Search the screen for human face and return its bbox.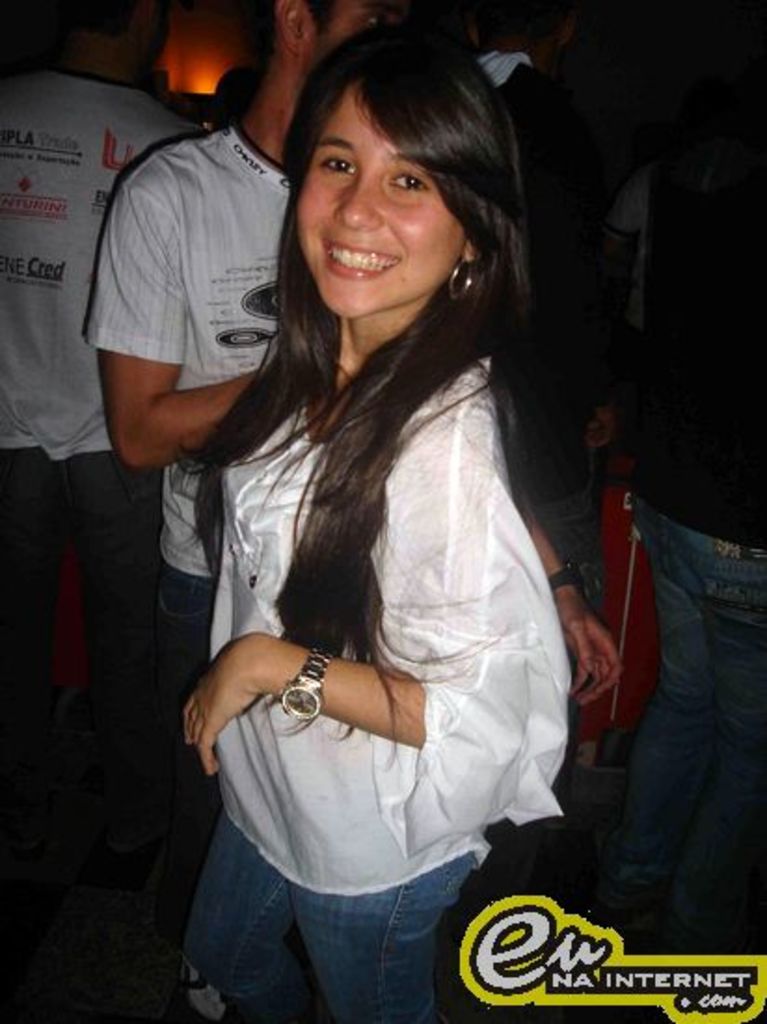
Found: (x1=300, y1=89, x2=464, y2=331).
